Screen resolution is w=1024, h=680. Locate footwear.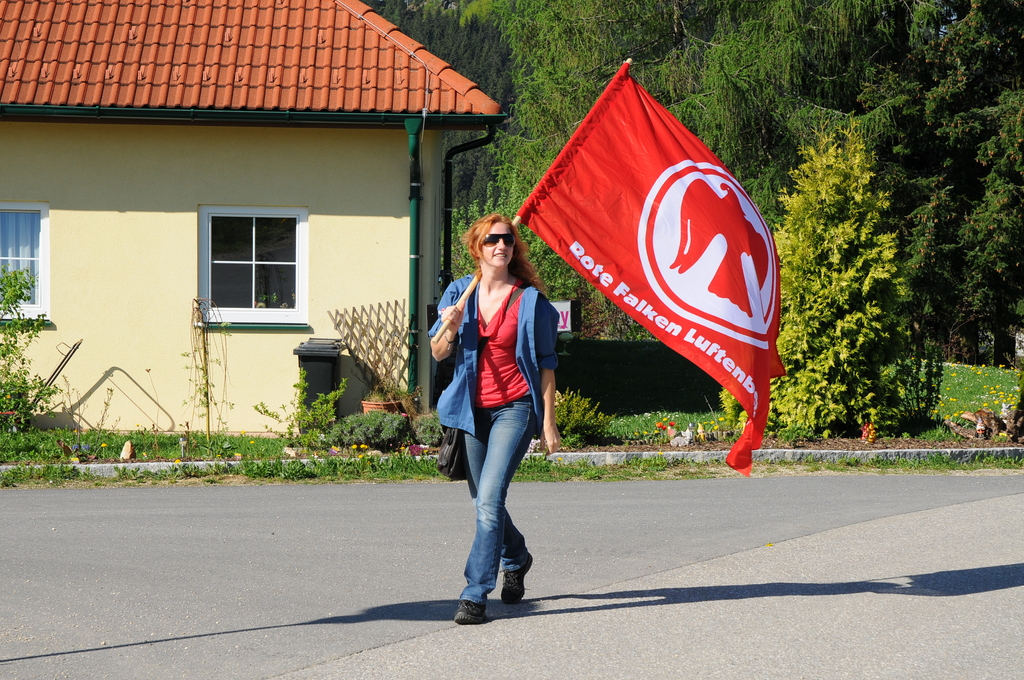
499 556 531 603.
